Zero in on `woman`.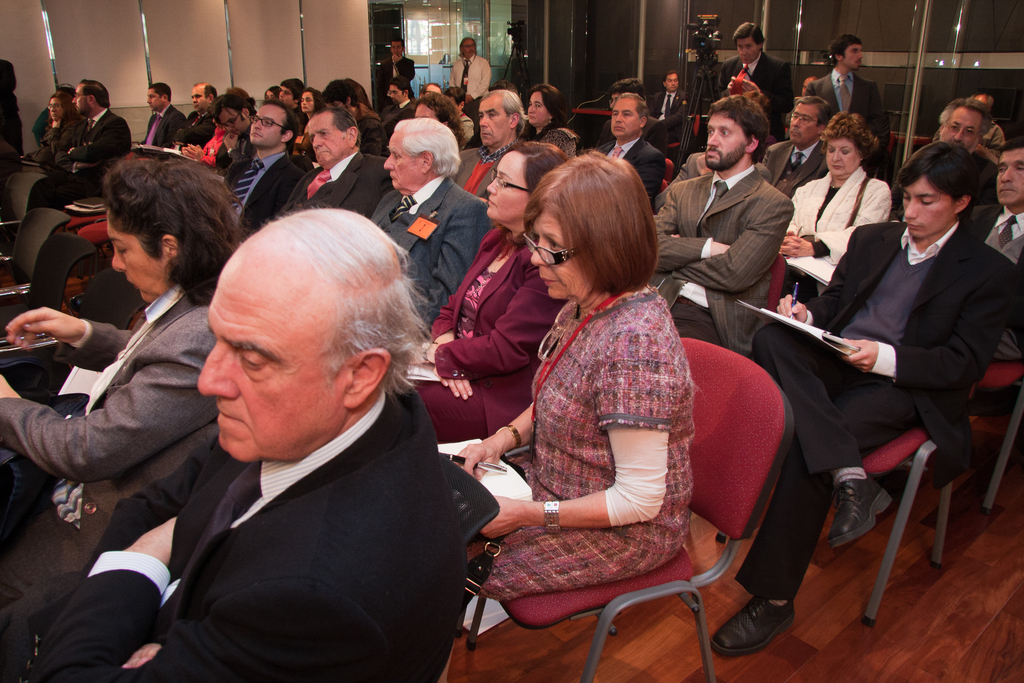
Zeroed in: pyautogui.locateOnScreen(178, 83, 254, 167).
